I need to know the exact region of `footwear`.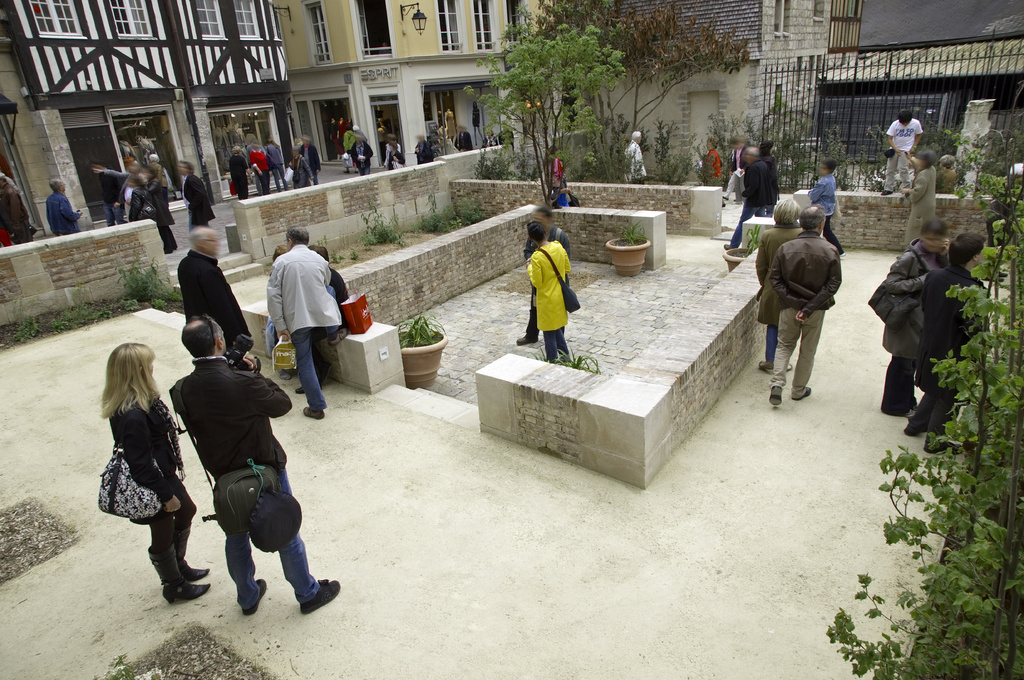
Region: <region>838, 250, 847, 255</region>.
